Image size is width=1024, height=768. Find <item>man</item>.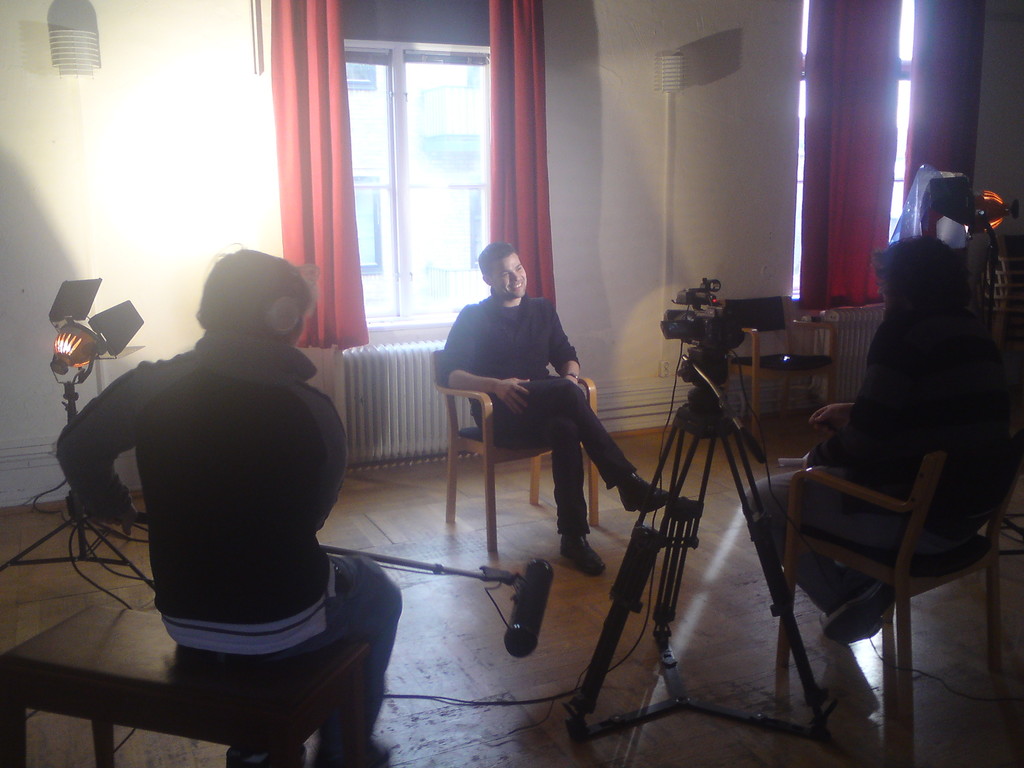
<region>44, 239, 389, 687</region>.
